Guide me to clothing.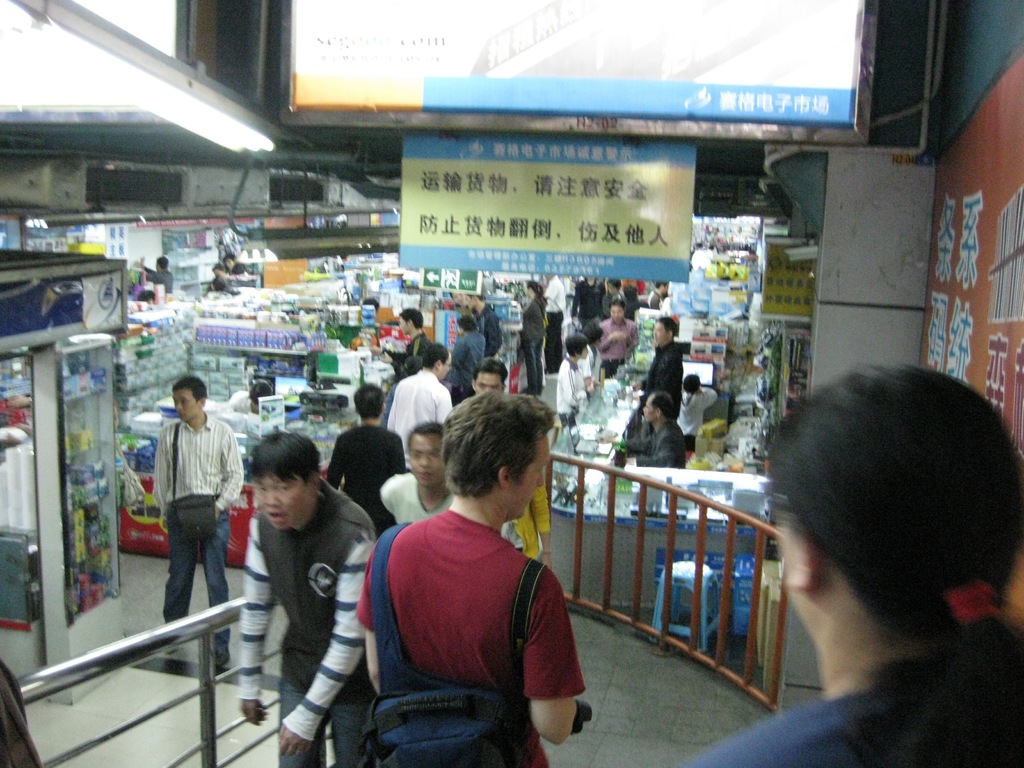
Guidance: bbox(618, 422, 684, 468).
